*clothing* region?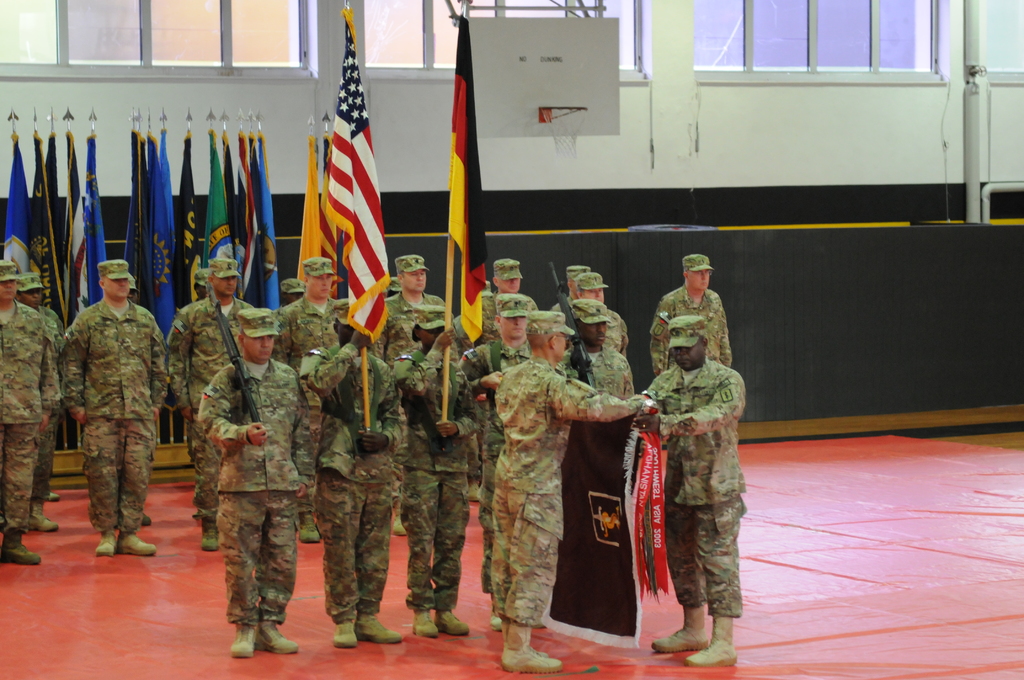
<box>378,289,443,510</box>
